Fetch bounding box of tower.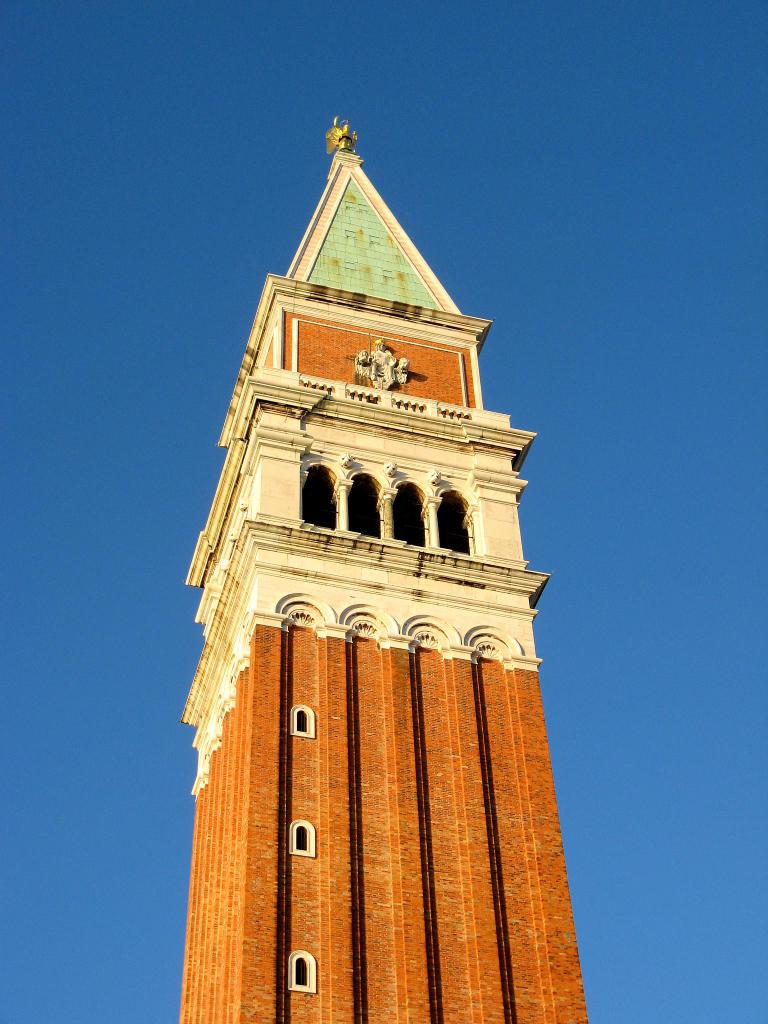
Bbox: {"left": 150, "top": 109, "right": 587, "bottom": 996}.
